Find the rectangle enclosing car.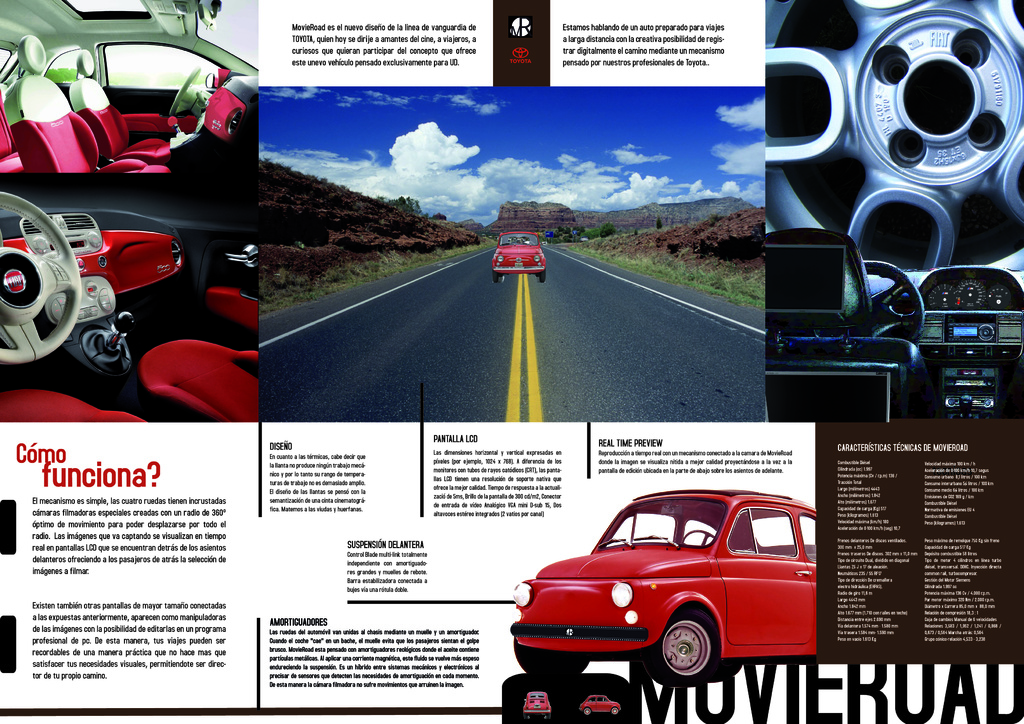
x1=509, y1=483, x2=819, y2=684.
